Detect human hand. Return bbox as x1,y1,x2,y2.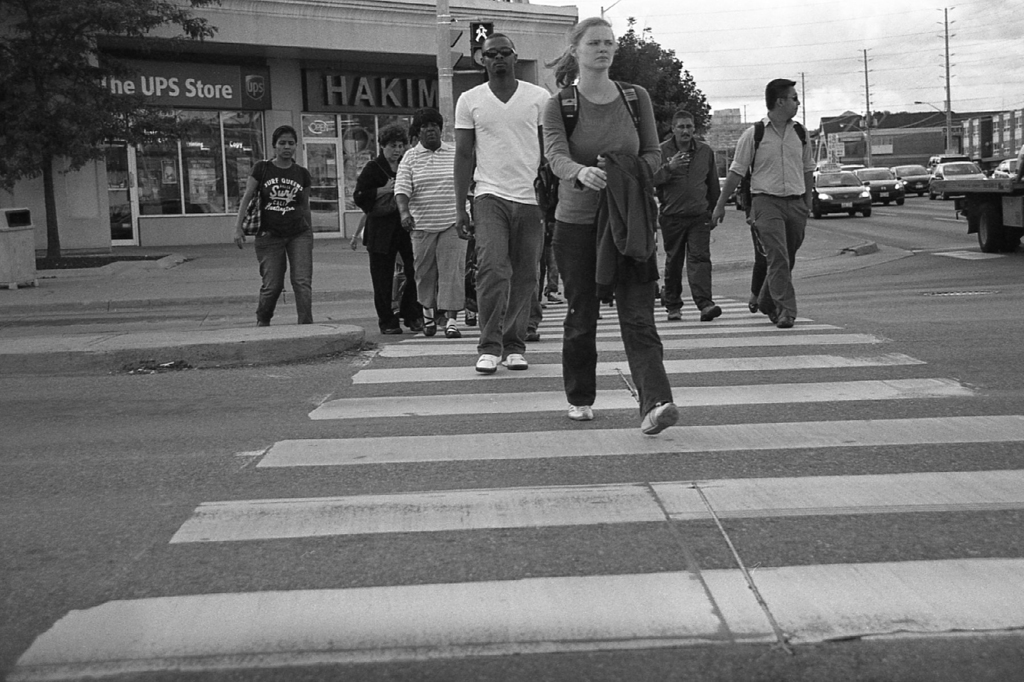
402,212,415,236.
